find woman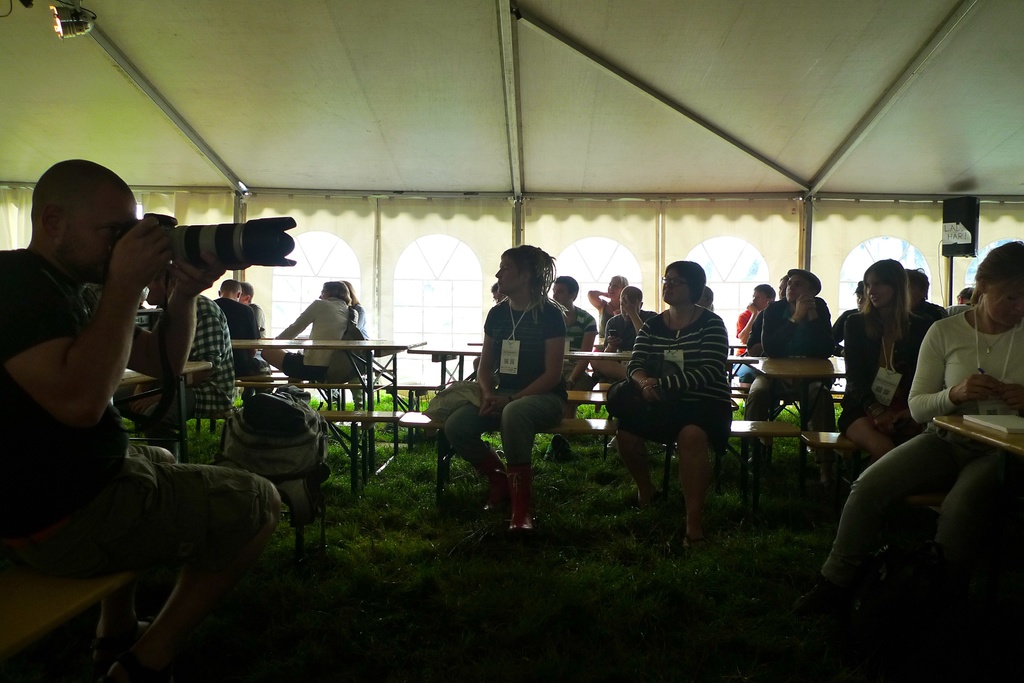
(586,274,631,348)
